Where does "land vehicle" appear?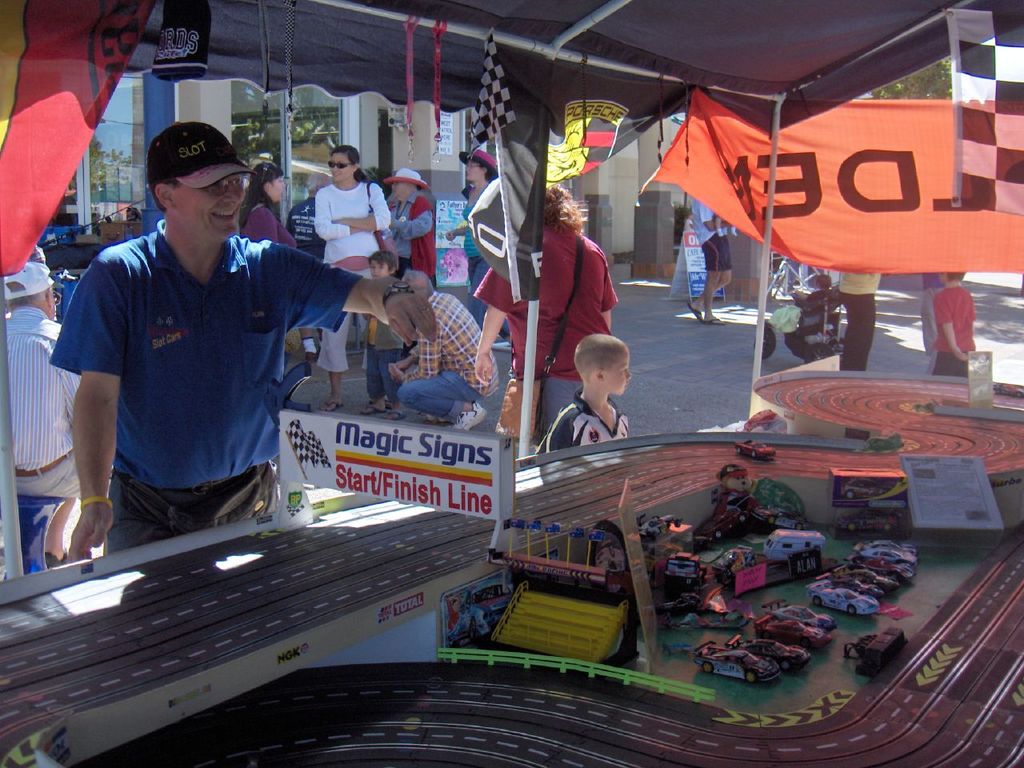
Appears at bbox(841, 477, 887, 502).
